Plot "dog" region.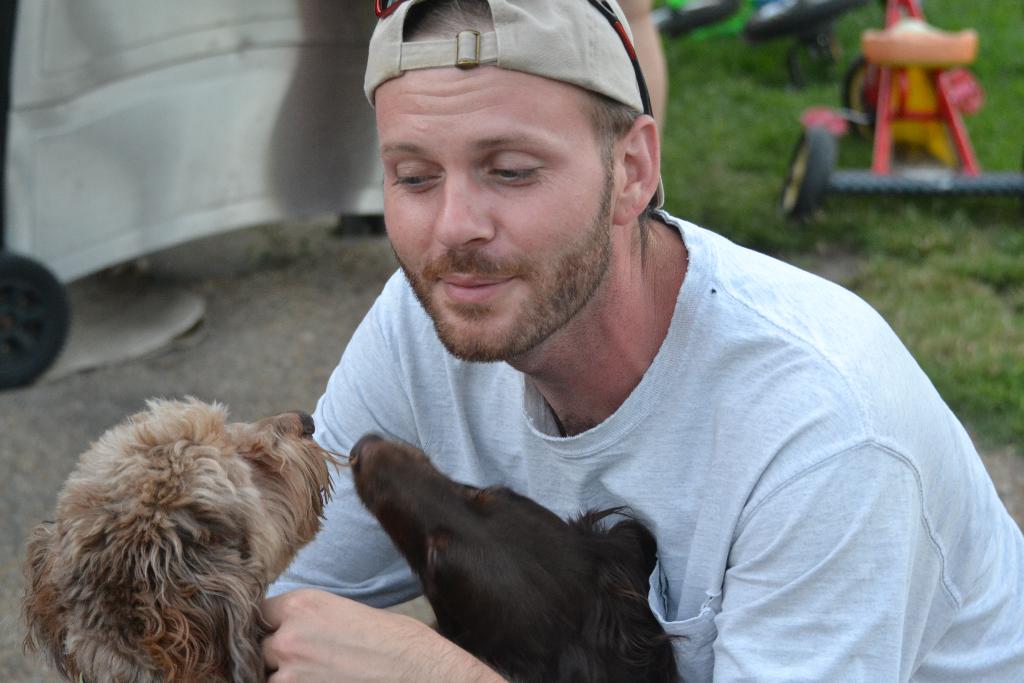
Plotted at [20,397,355,682].
